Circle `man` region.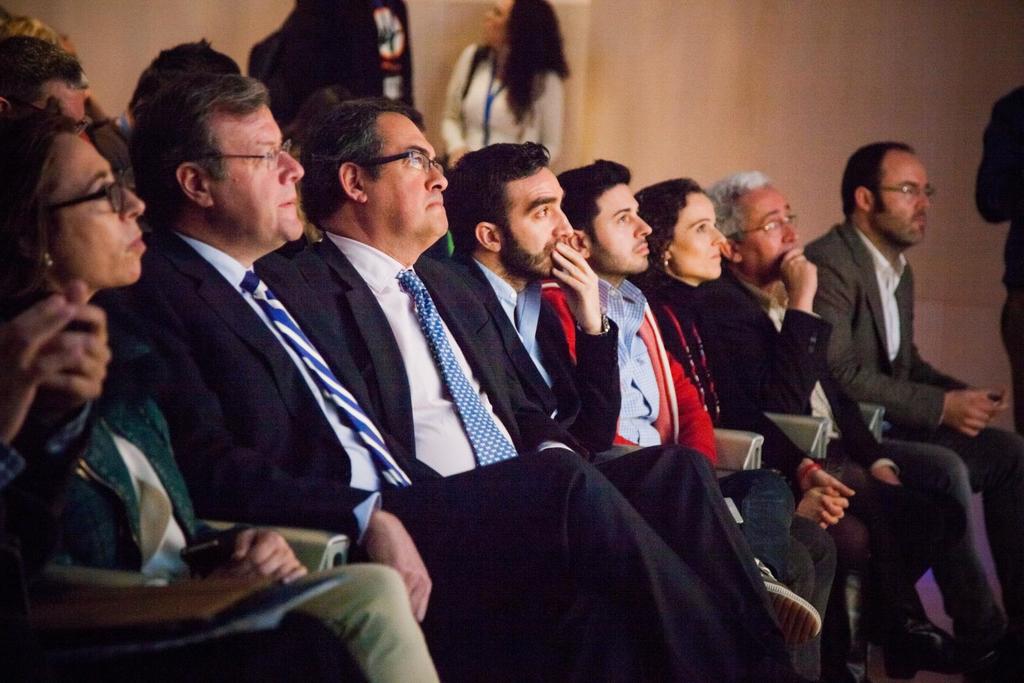
Region: locate(0, 12, 92, 90).
